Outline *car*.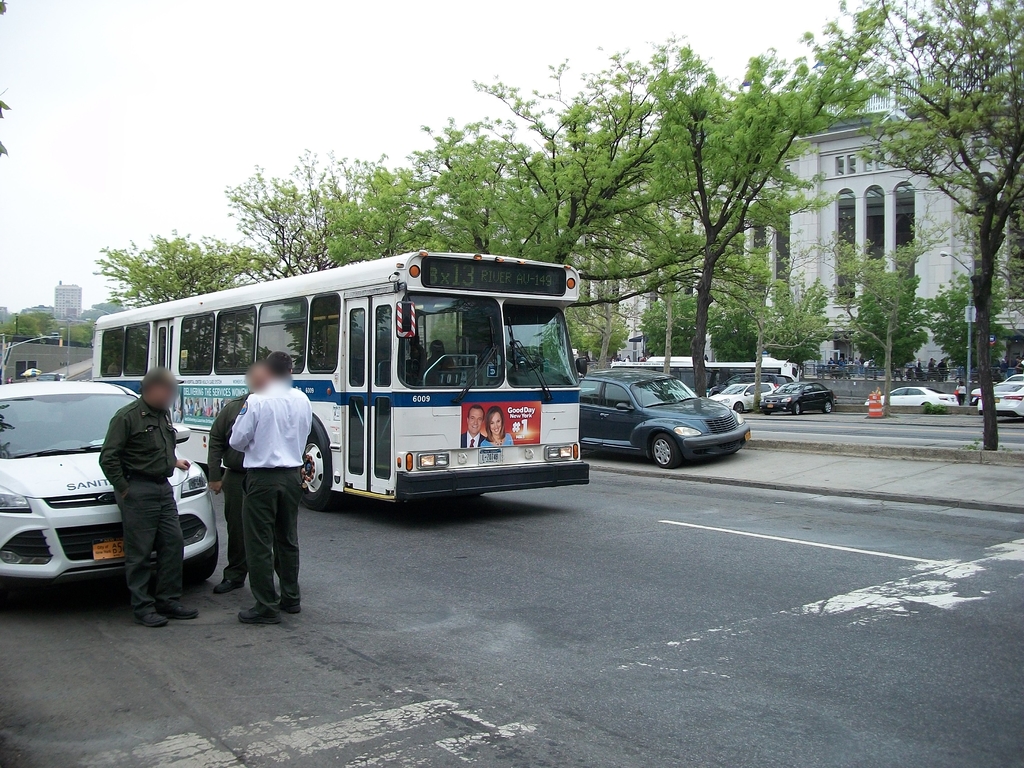
Outline: 570/367/739/467.
